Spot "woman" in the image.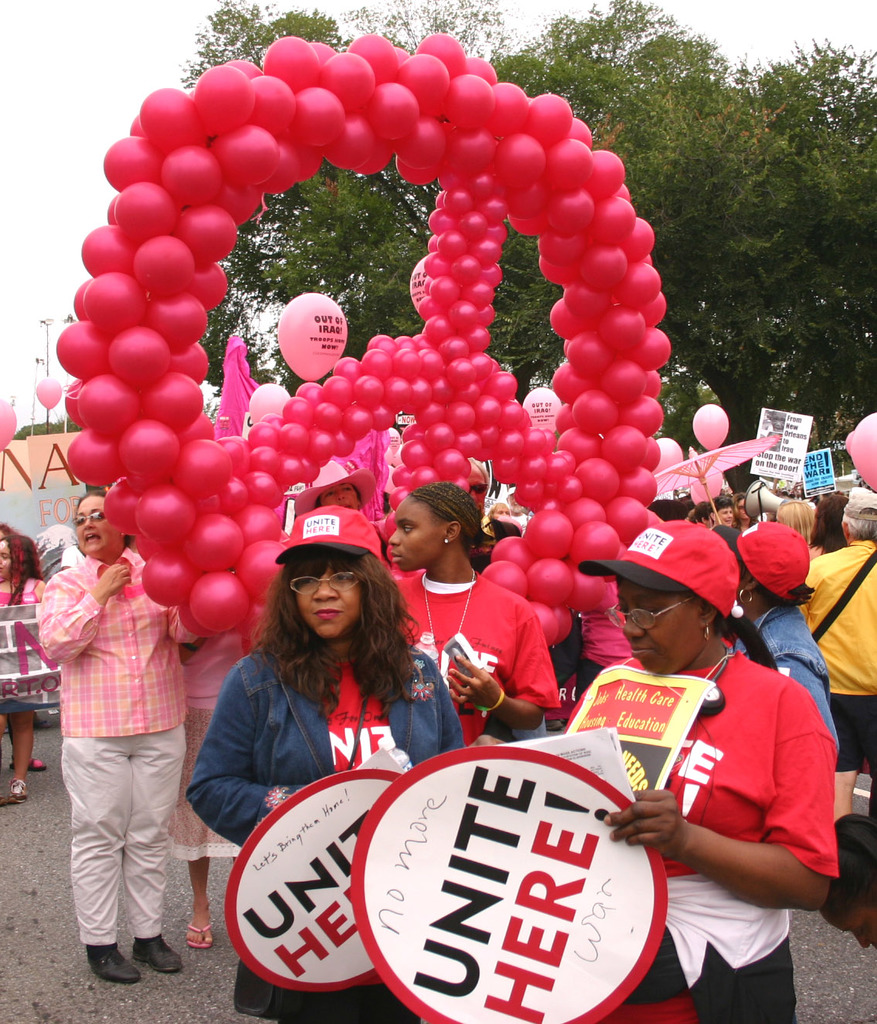
"woman" found at box(192, 504, 474, 1023).
